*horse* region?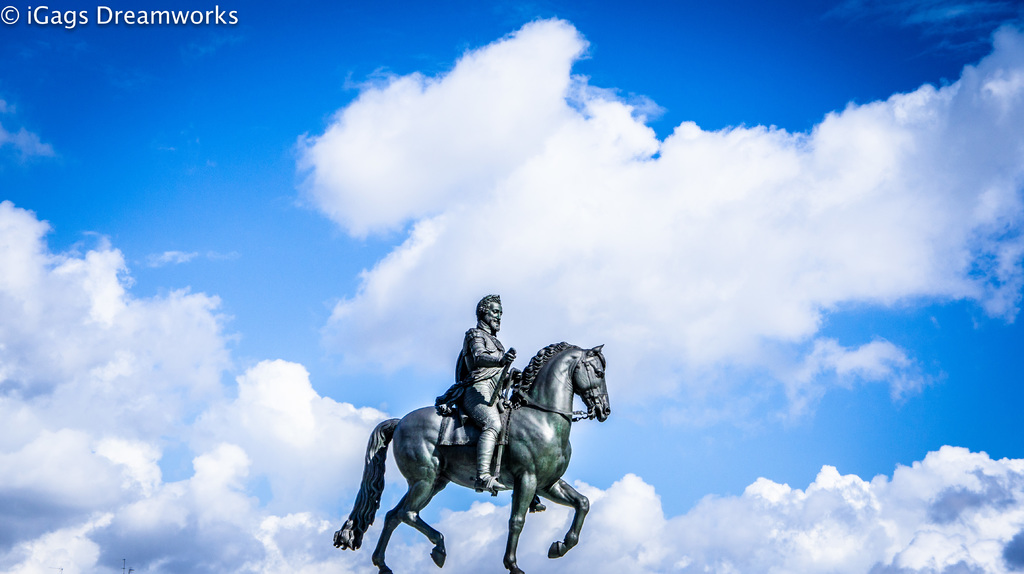
x1=333, y1=340, x2=614, y2=573
